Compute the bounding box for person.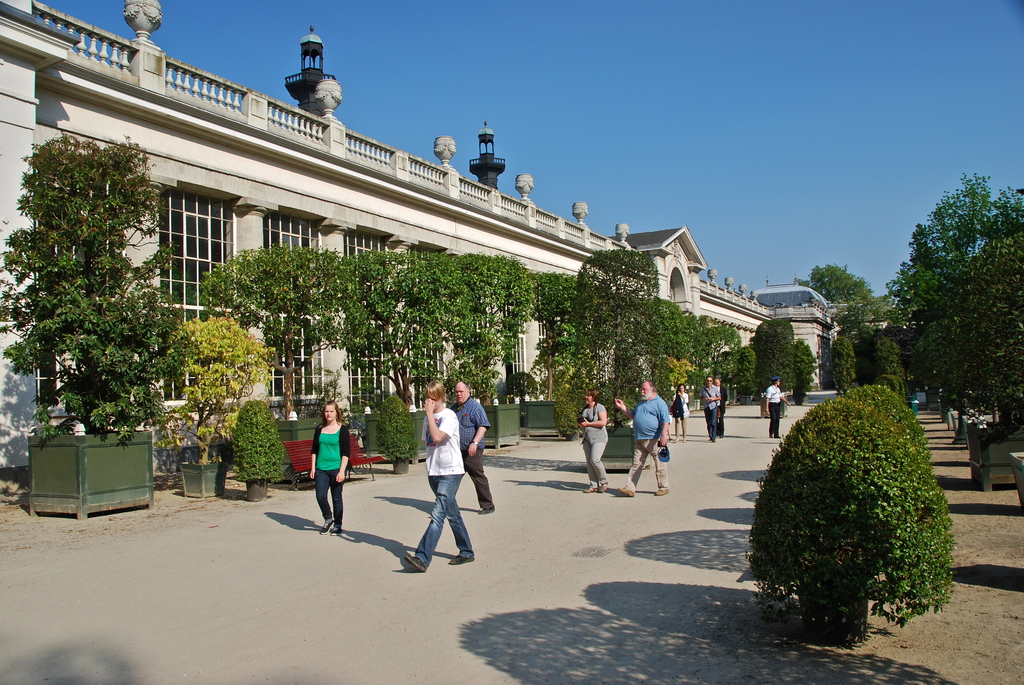
x1=399 y1=379 x2=476 y2=574.
